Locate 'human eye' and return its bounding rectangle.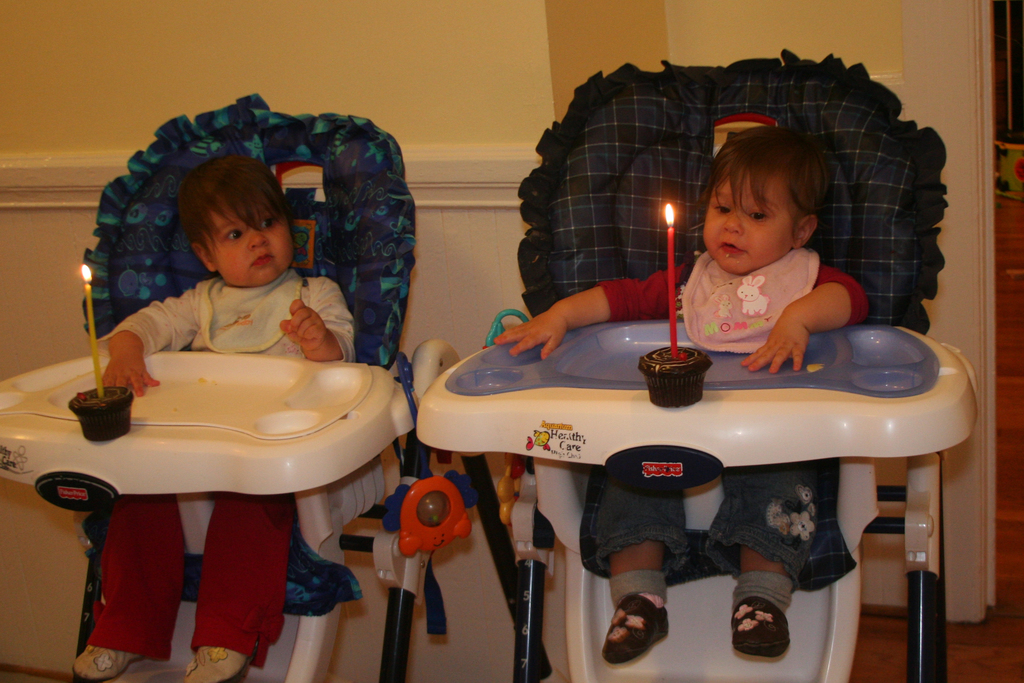
x1=221 y1=226 x2=247 y2=243.
